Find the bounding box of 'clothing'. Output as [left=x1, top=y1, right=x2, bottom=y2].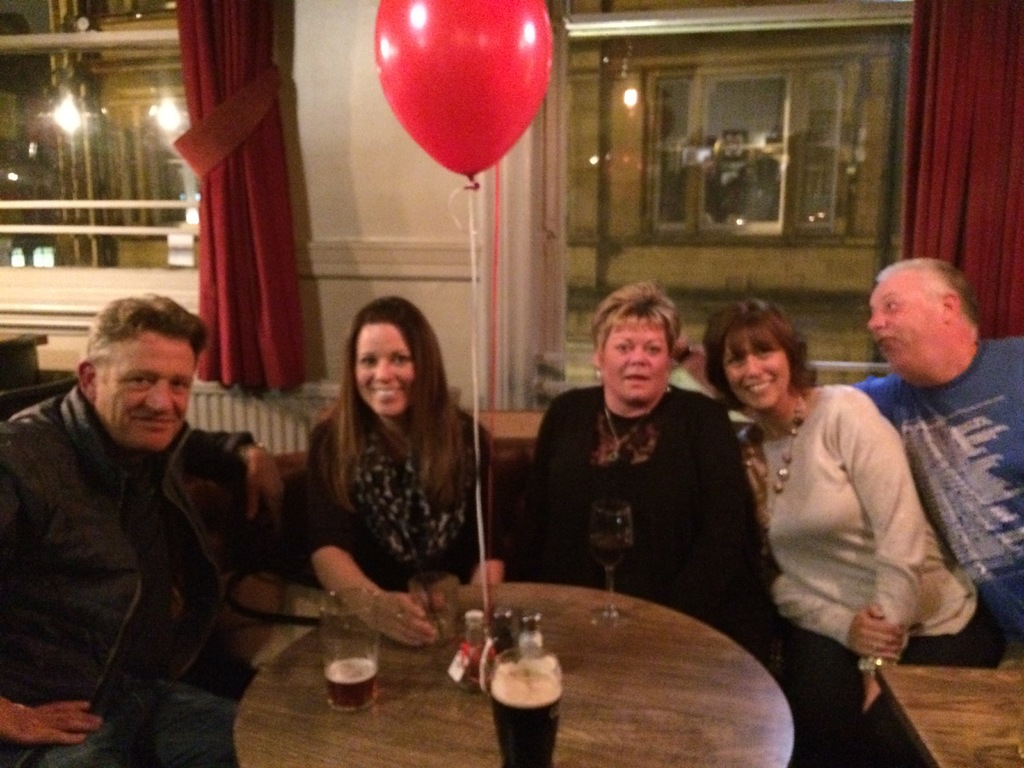
[left=520, top=380, right=770, bottom=648].
